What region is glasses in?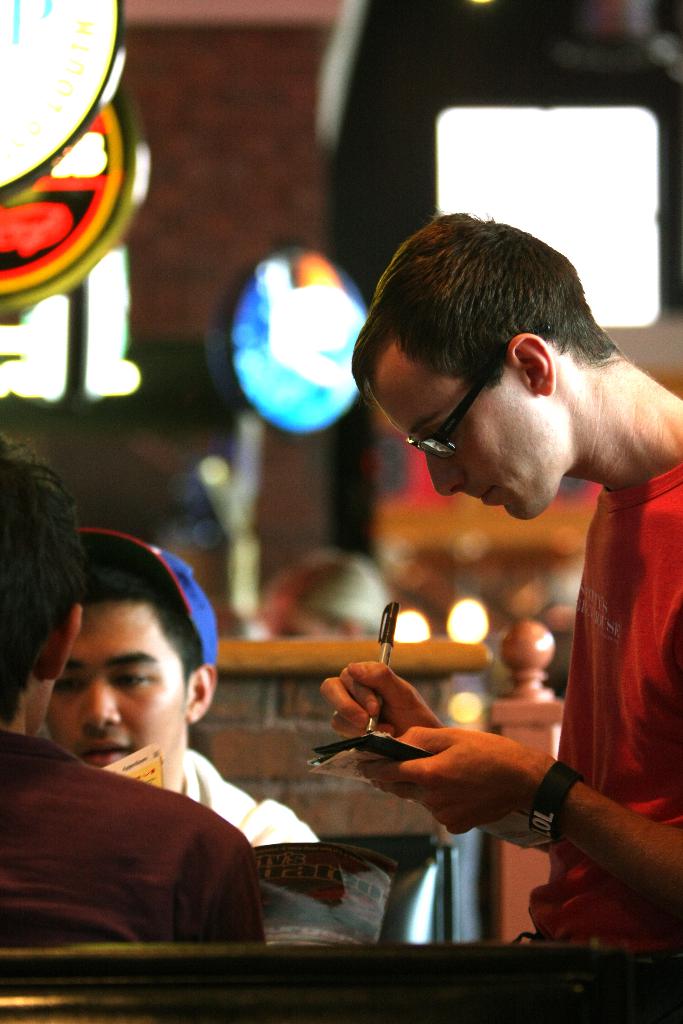
<bbox>409, 356, 500, 458</bbox>.
